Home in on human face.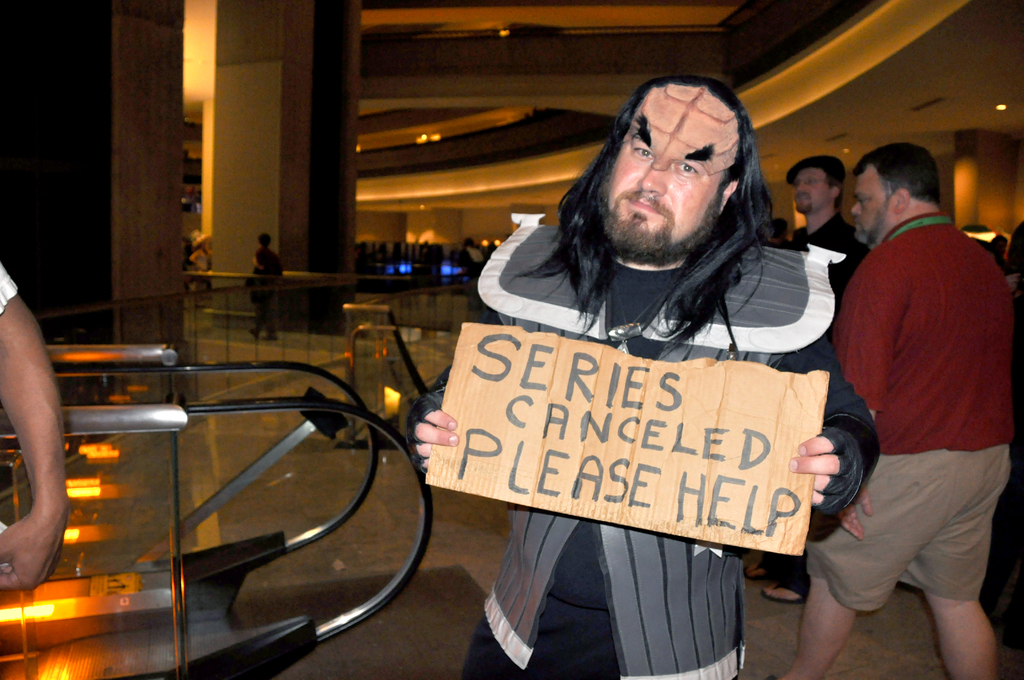
Homed in at x1=851, y1=175, x2=895, y2=240.
